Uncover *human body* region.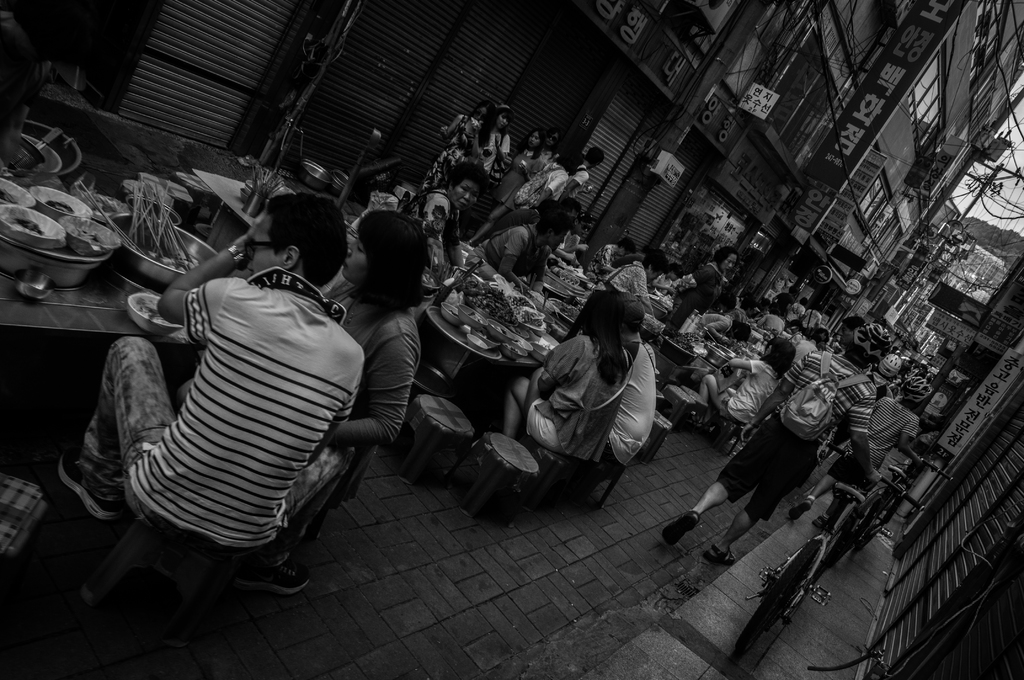
Uncovered: 417, 102, 488, 207.
